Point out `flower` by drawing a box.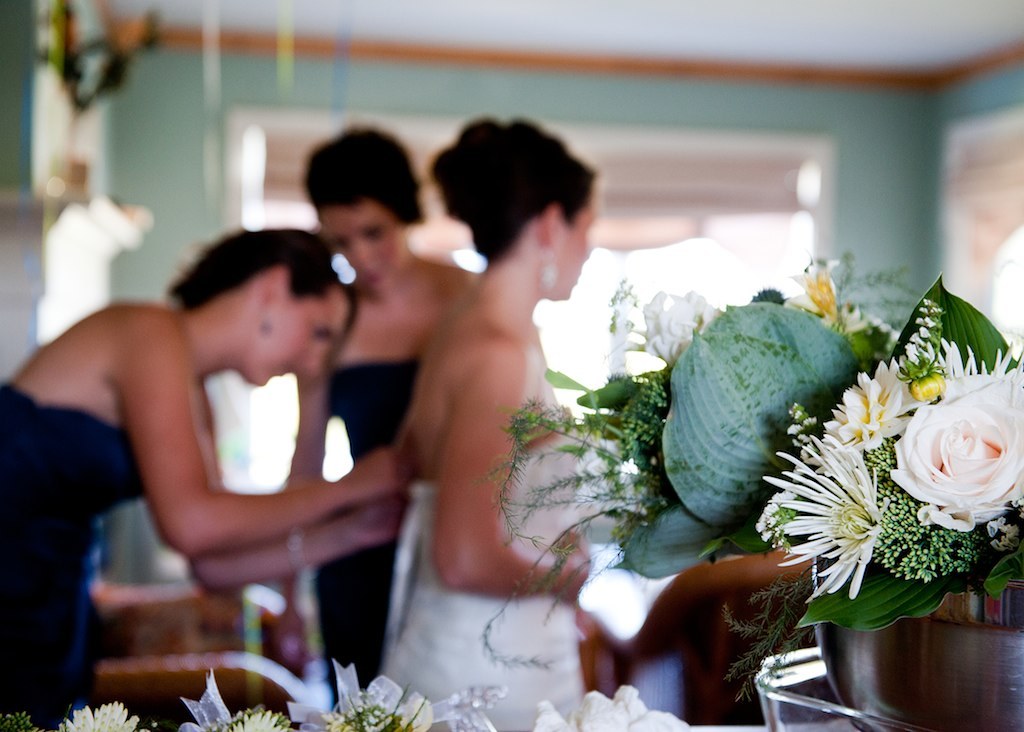
region(871, 364, 1014, 538).
